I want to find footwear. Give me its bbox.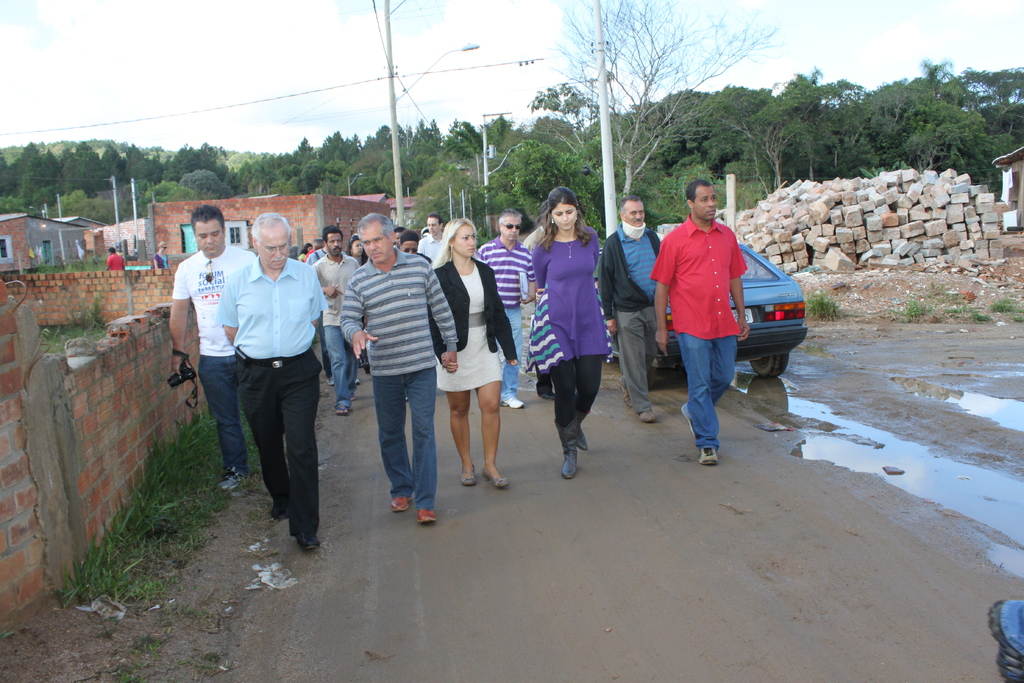
BBox(580, 429, 588, 451).
